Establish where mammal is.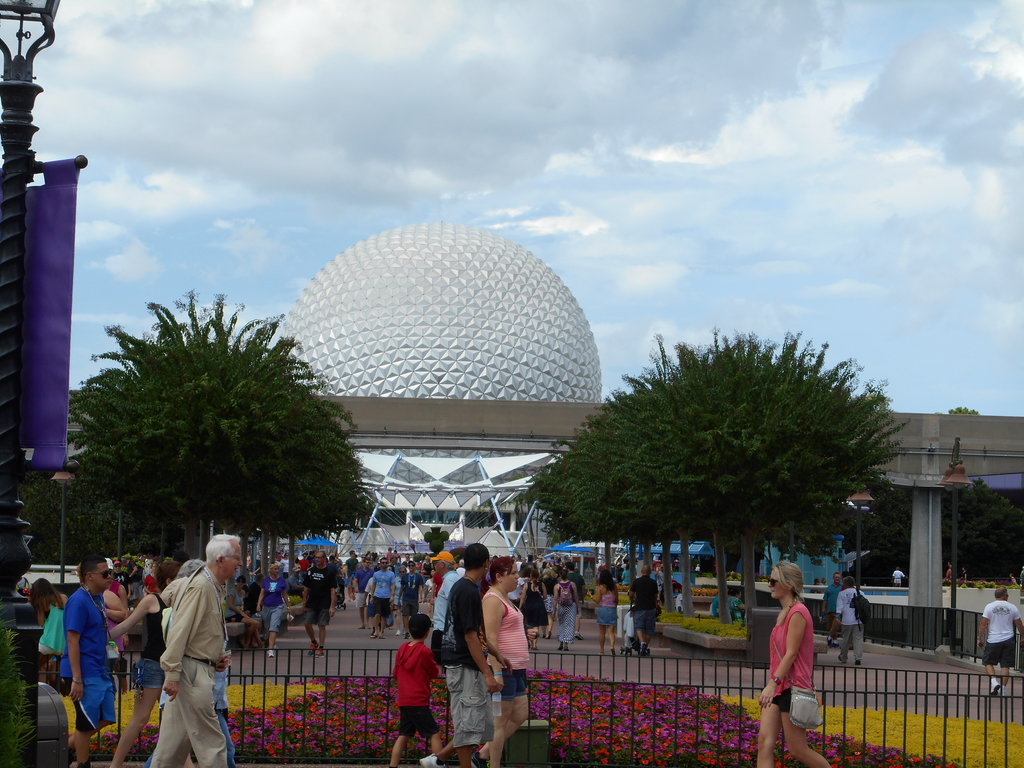
Established at pyautogui.locateOnScreen(59, 552, 116, 767).
